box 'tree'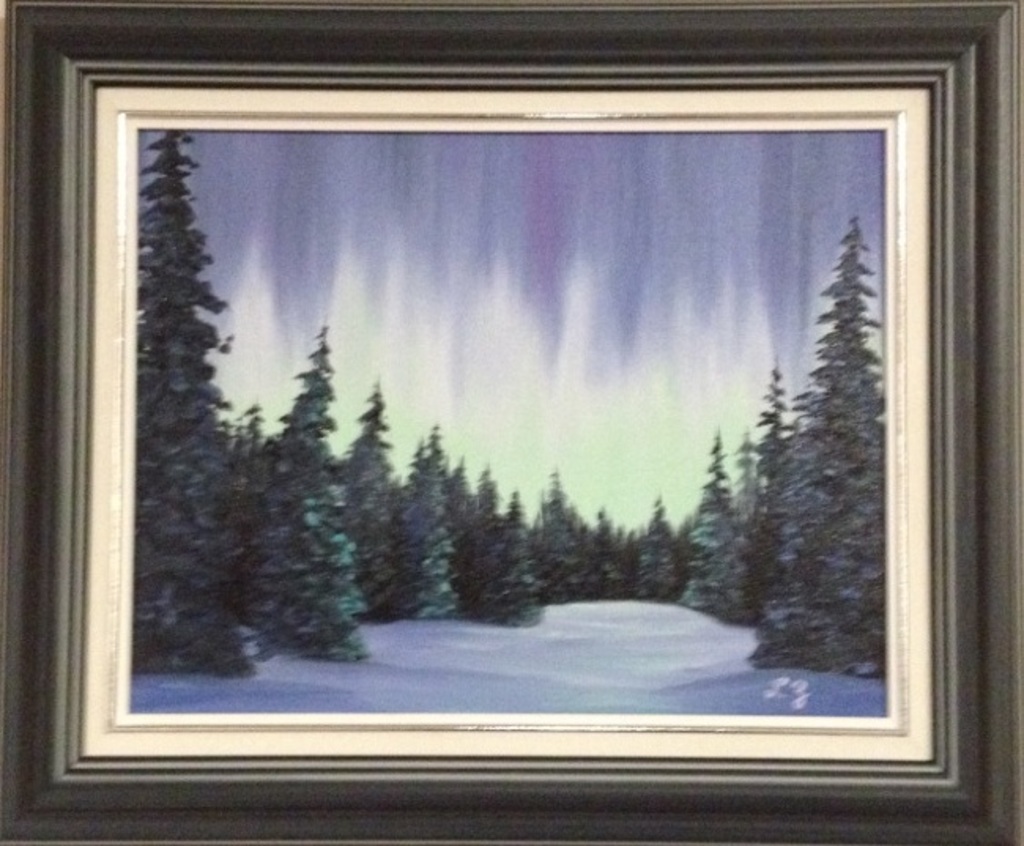
box(132, 120, 255, 679)
